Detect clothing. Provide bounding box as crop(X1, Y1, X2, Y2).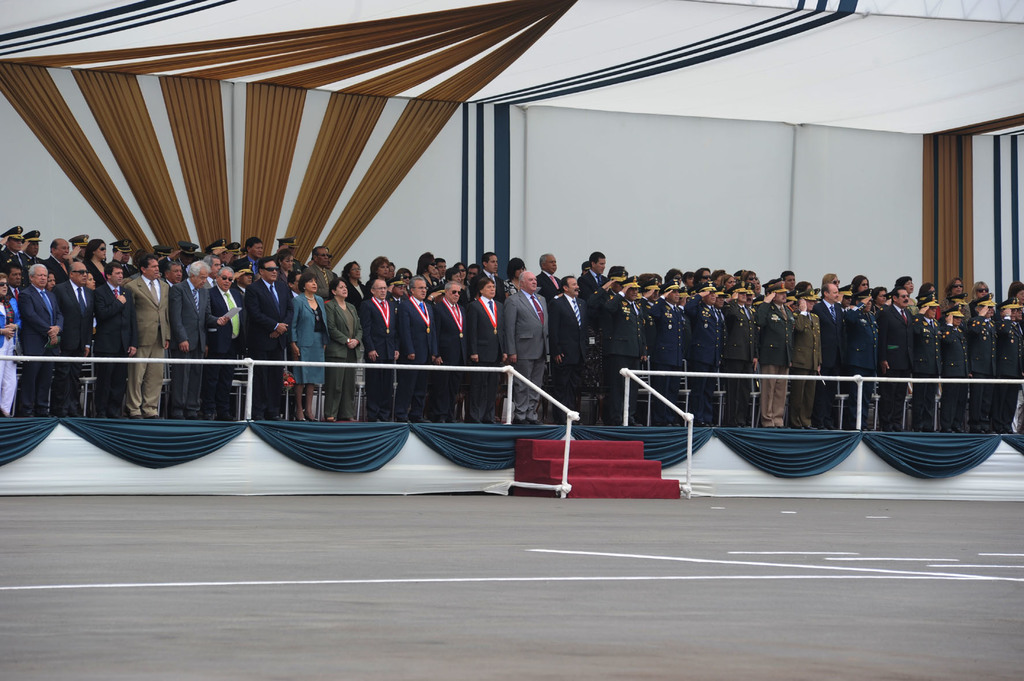
crop(539, 269, 566, 293).
